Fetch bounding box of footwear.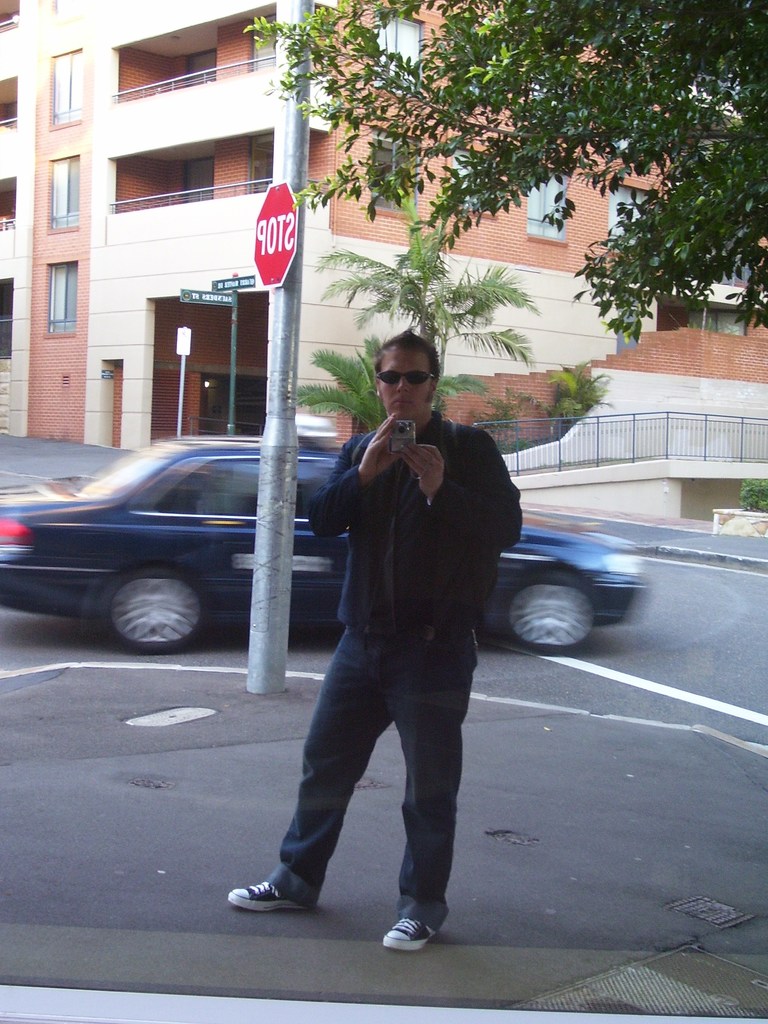
Bbox: {"left": 381, "top": 920, "right": 437, "bottom": 951}.
